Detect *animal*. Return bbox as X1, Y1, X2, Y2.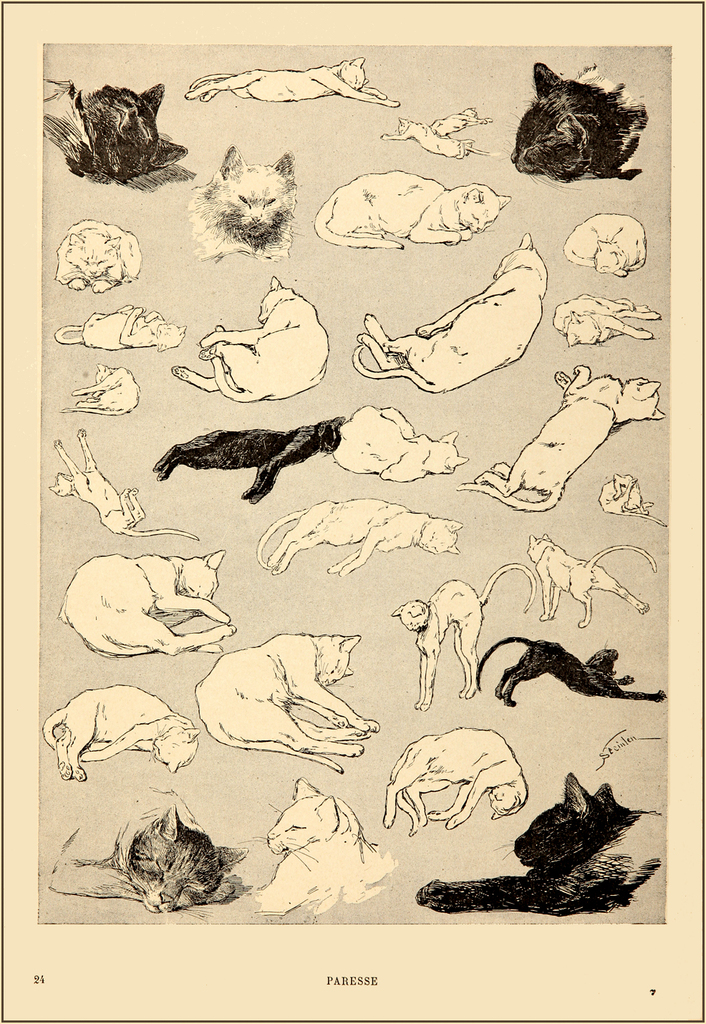
462, 364, 669, 517.
